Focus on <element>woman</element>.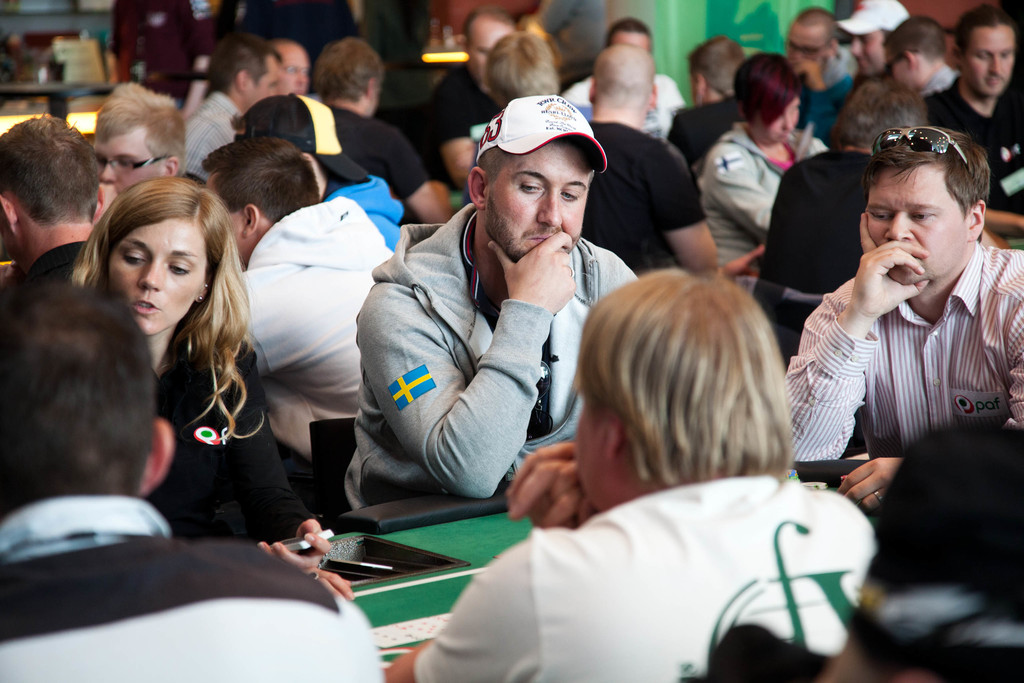
Focused at (694,57,831,278).
